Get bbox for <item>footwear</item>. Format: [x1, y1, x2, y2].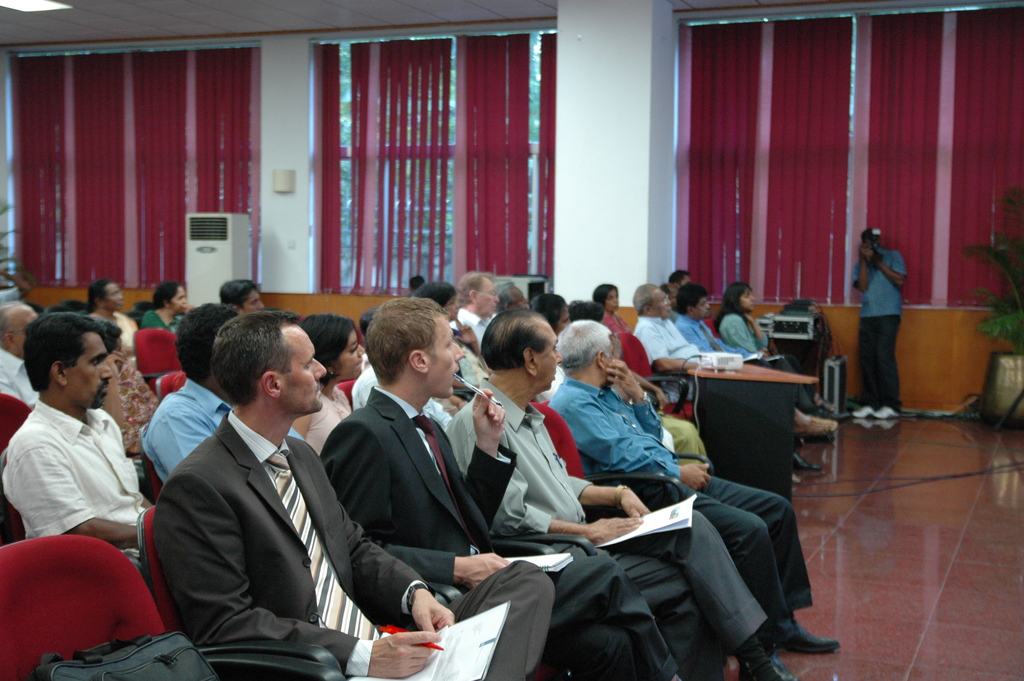
[853, 404, 874, 420].
